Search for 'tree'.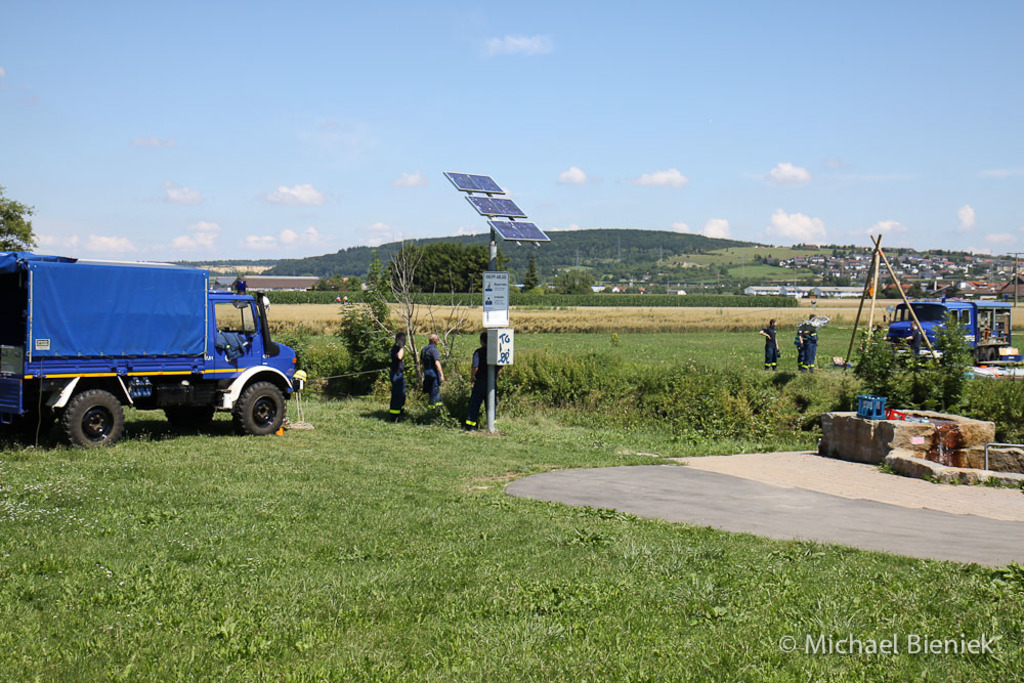
Found at <box>383,241,509,297</box>.
